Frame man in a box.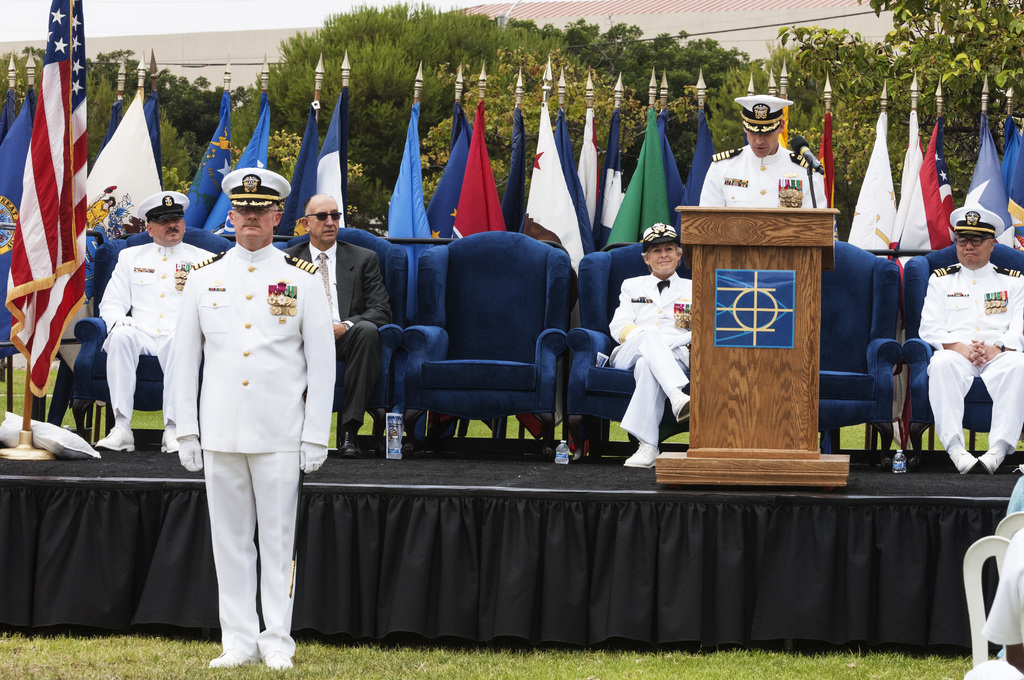
918/207/1023/474.
